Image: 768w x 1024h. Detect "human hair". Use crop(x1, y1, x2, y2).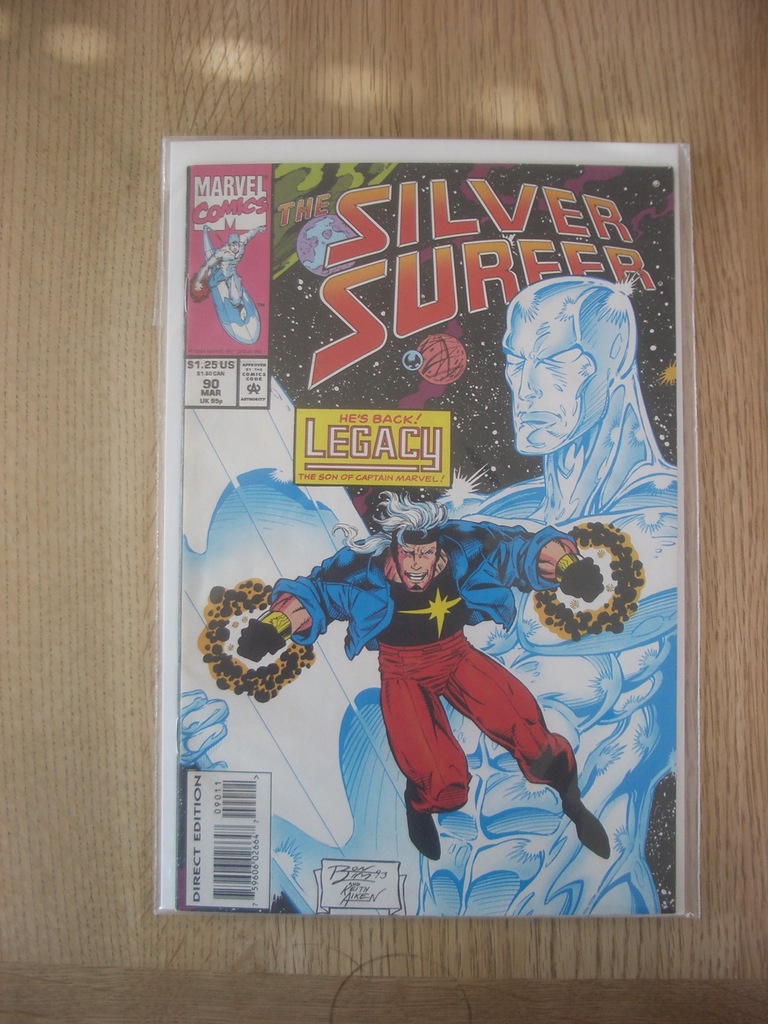
crop(329, 487, 449, 555).
